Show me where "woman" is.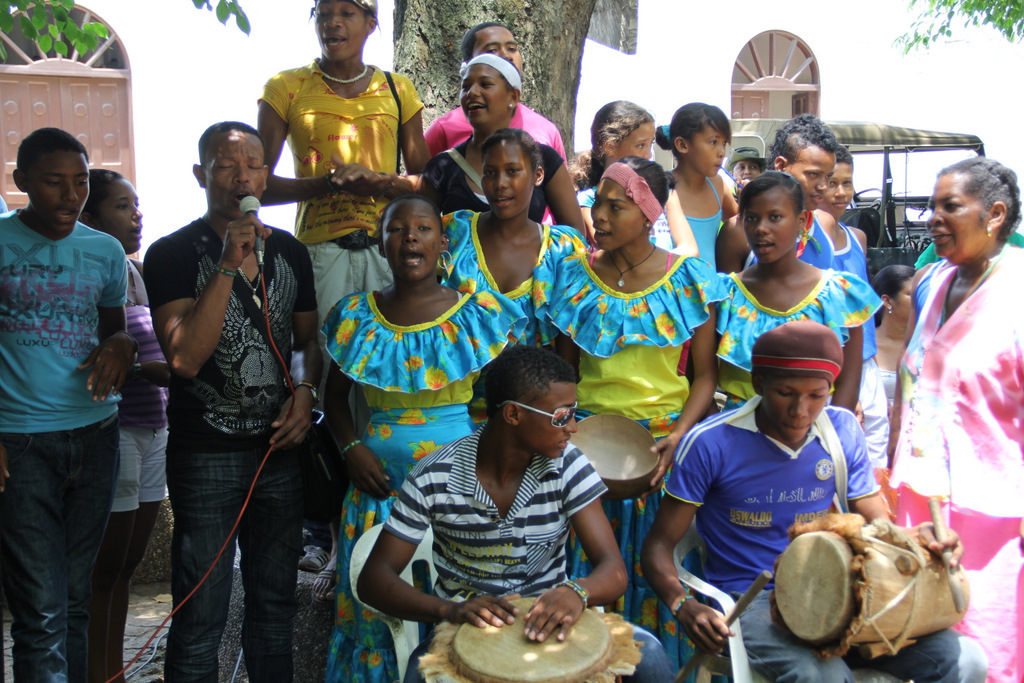
"woman" is at (259,0,437,328).
